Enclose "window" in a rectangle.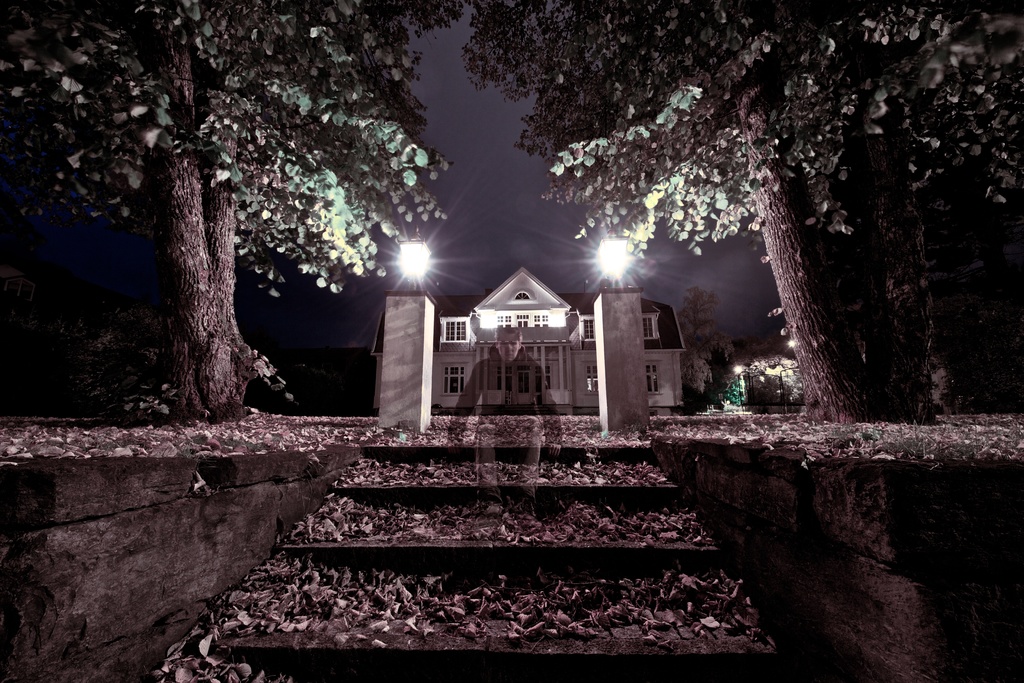
{"x1": 581, "y1": 318, "x2": 595, "y2": 342}.
